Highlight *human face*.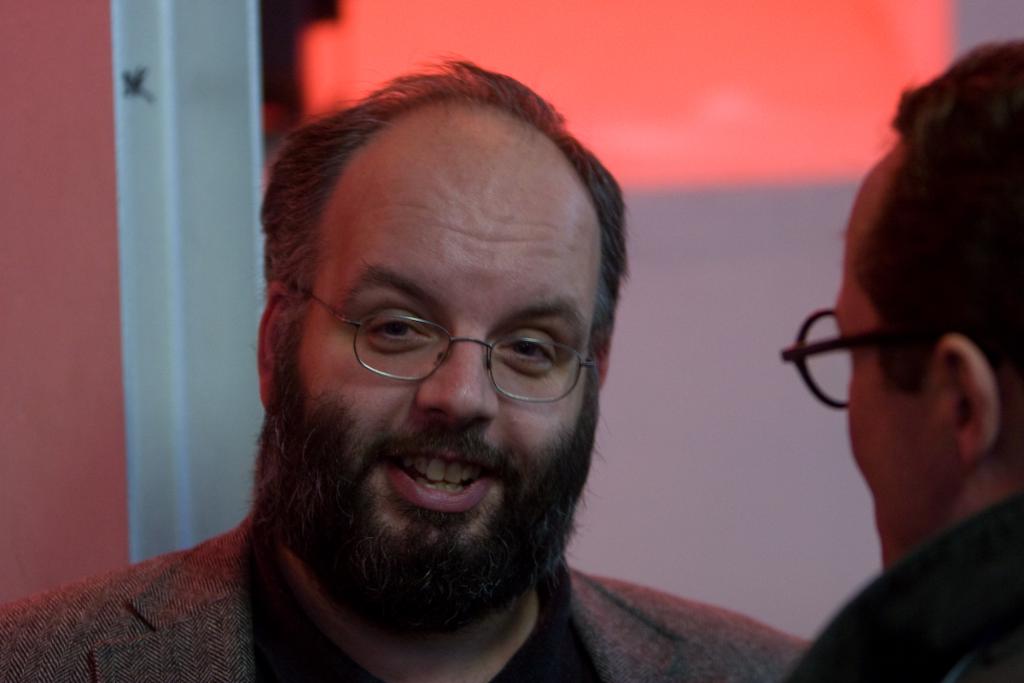
Highlighted region: x1=777 y1=161 x2=940 y2=569.
